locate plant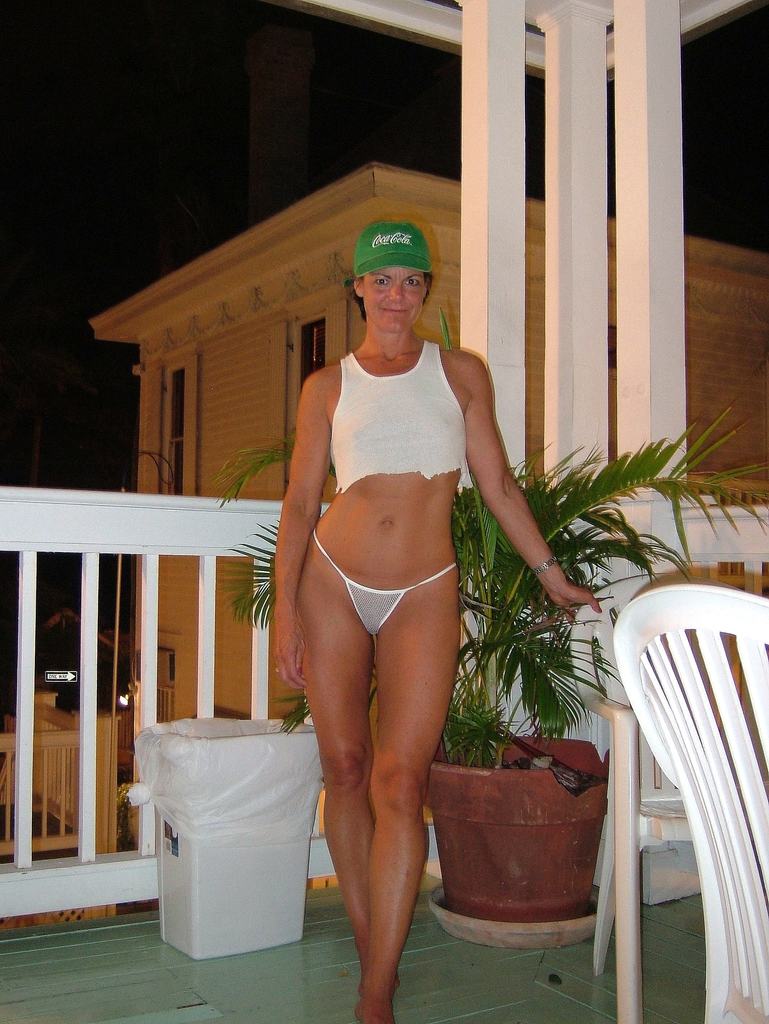
x1=145 y1=367 x2=708 y2=814
